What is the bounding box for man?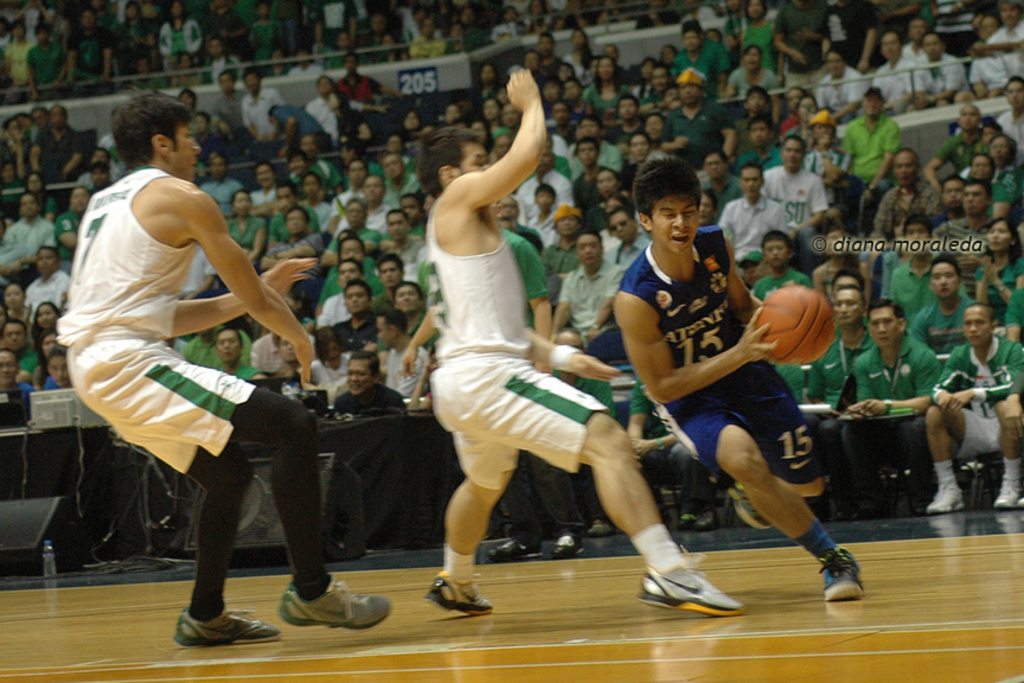
bbox(929, 30, 981, 106).
